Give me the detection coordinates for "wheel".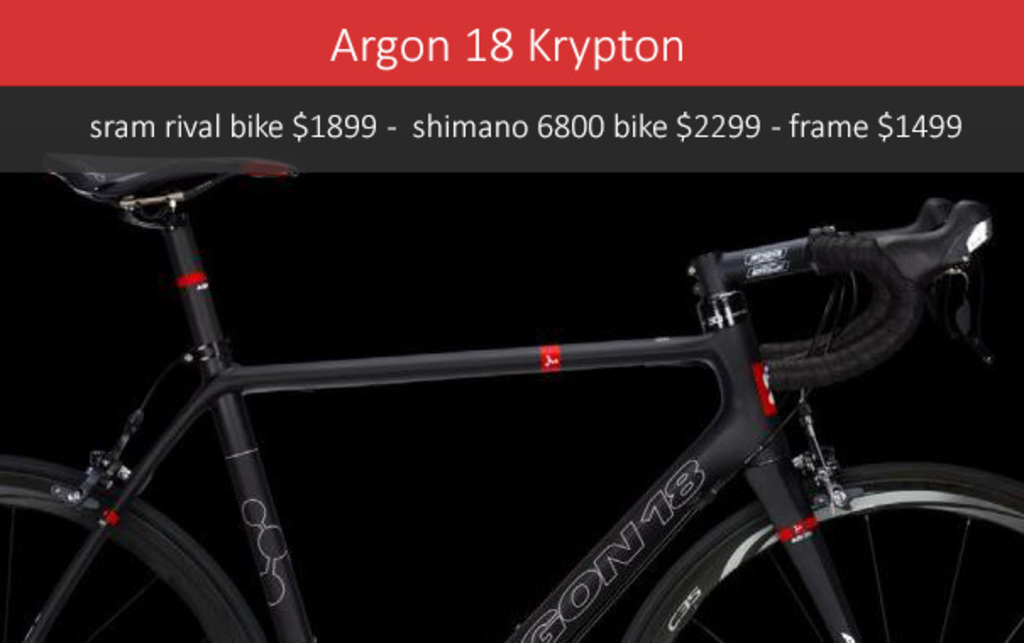
27/489/227/624.
